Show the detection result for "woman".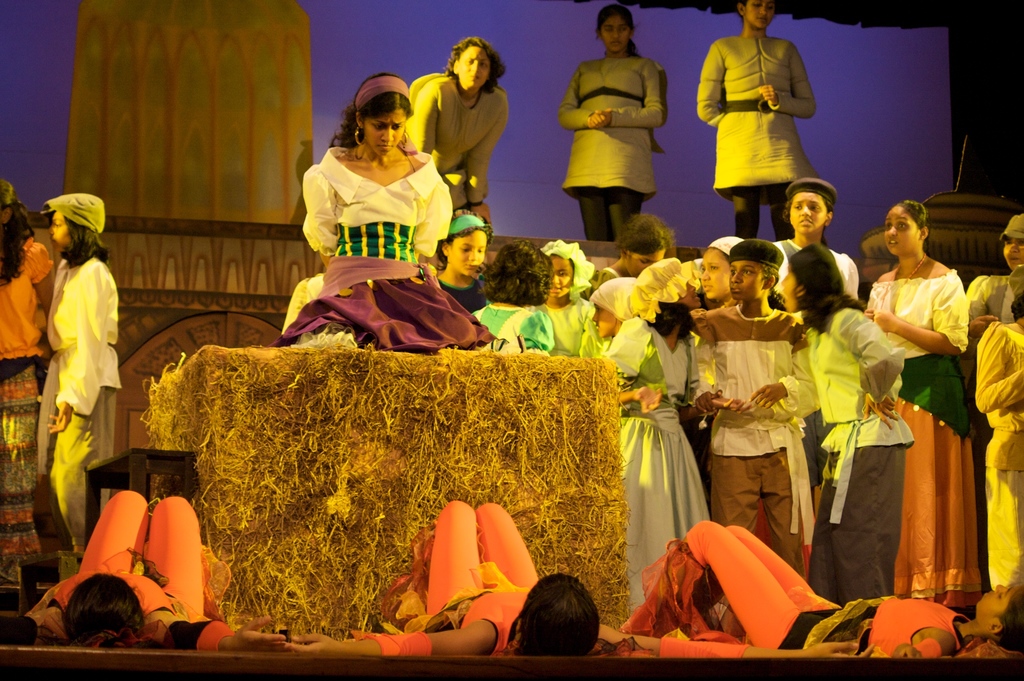
box=[696, 0, 814, 243].
